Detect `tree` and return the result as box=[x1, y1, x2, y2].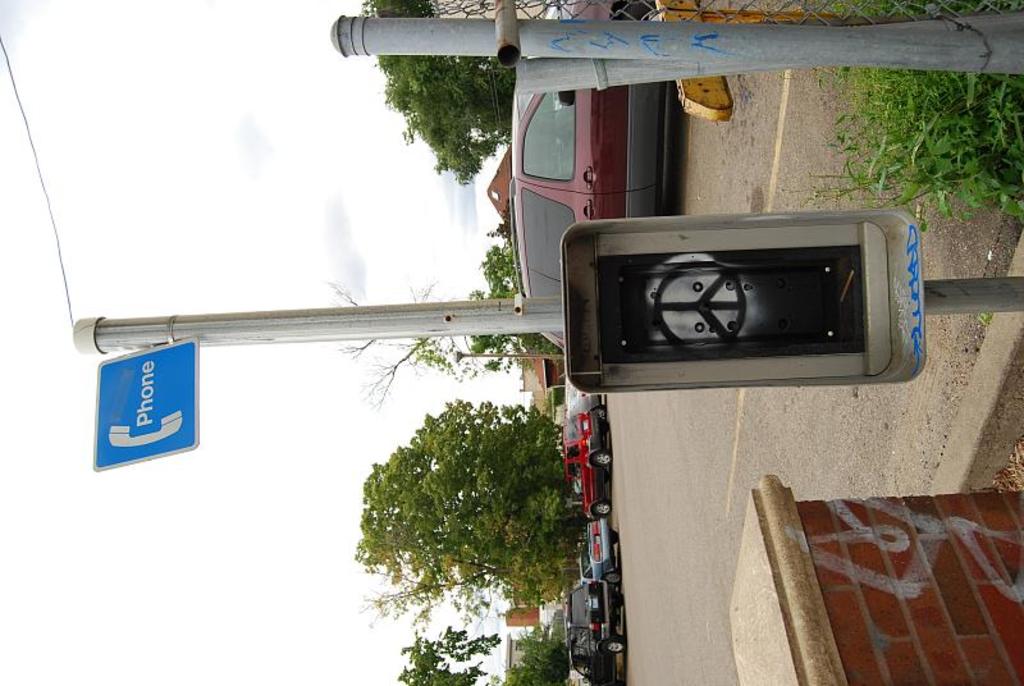
box=[319, 278, 479, 407].
